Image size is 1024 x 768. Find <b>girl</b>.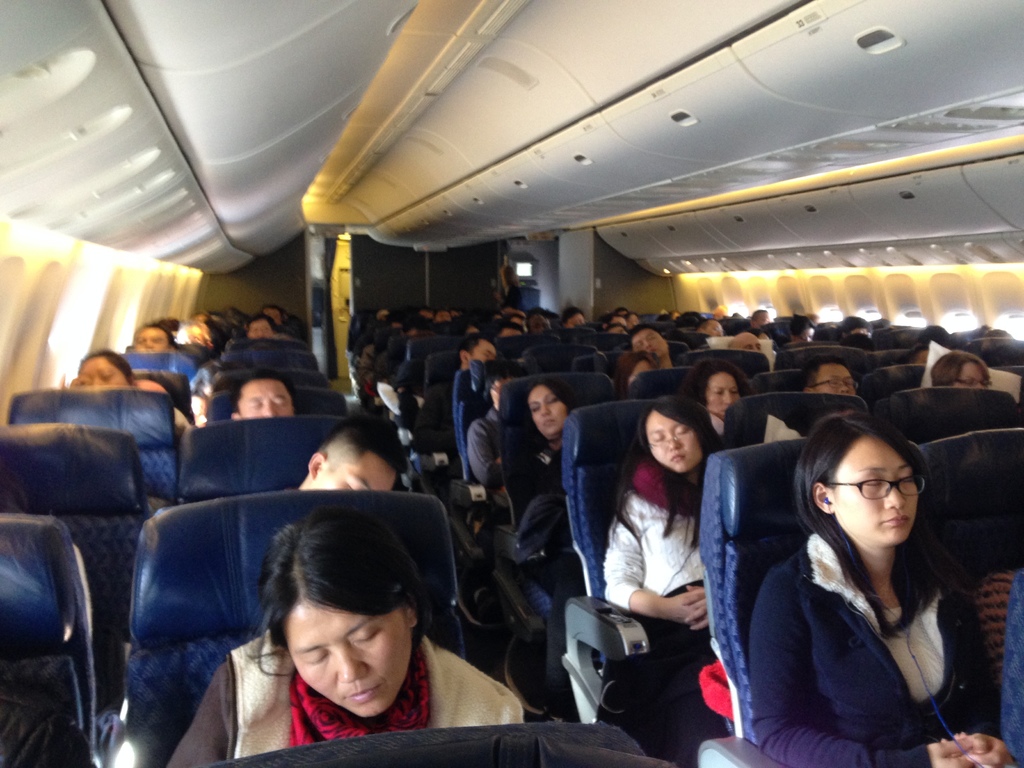
[left=160, top=509, right=524, bottom=767].
